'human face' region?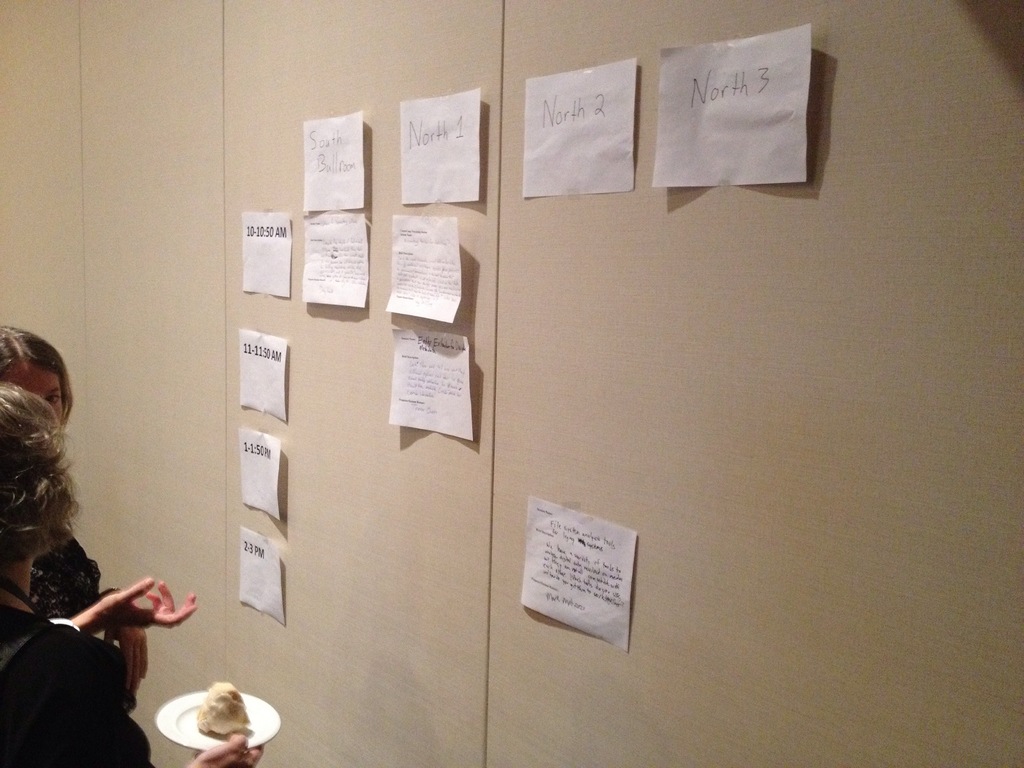
(x1=8, y1=360, x2=62, y2=418)
